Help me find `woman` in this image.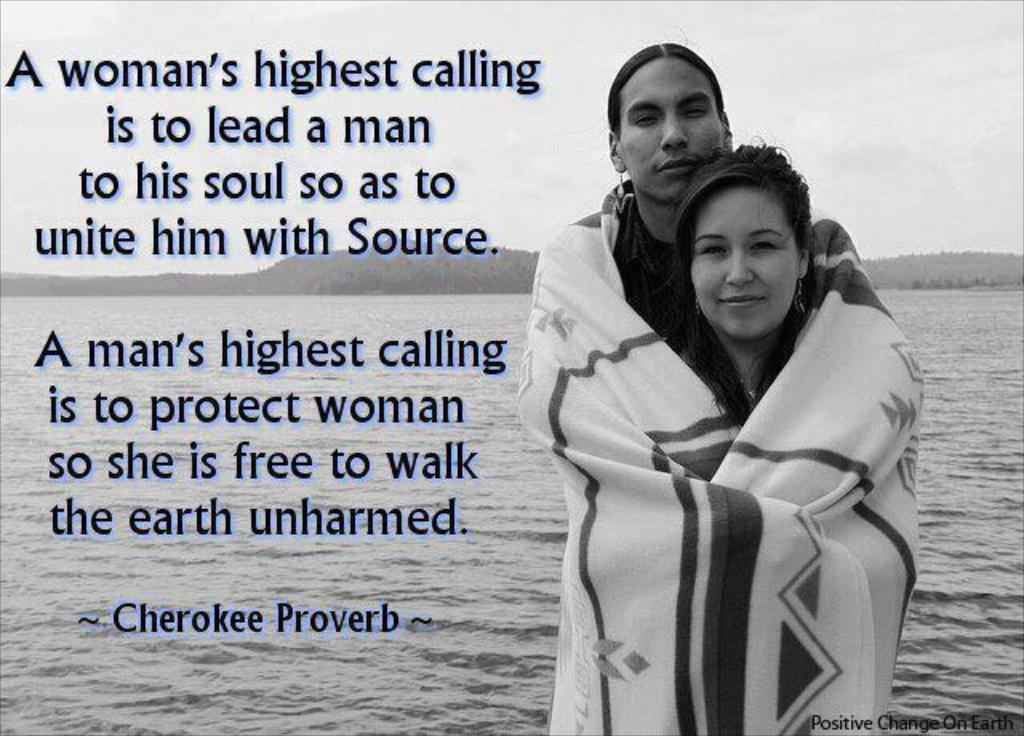
Found it: bbox(582, 168, 906, 734).
